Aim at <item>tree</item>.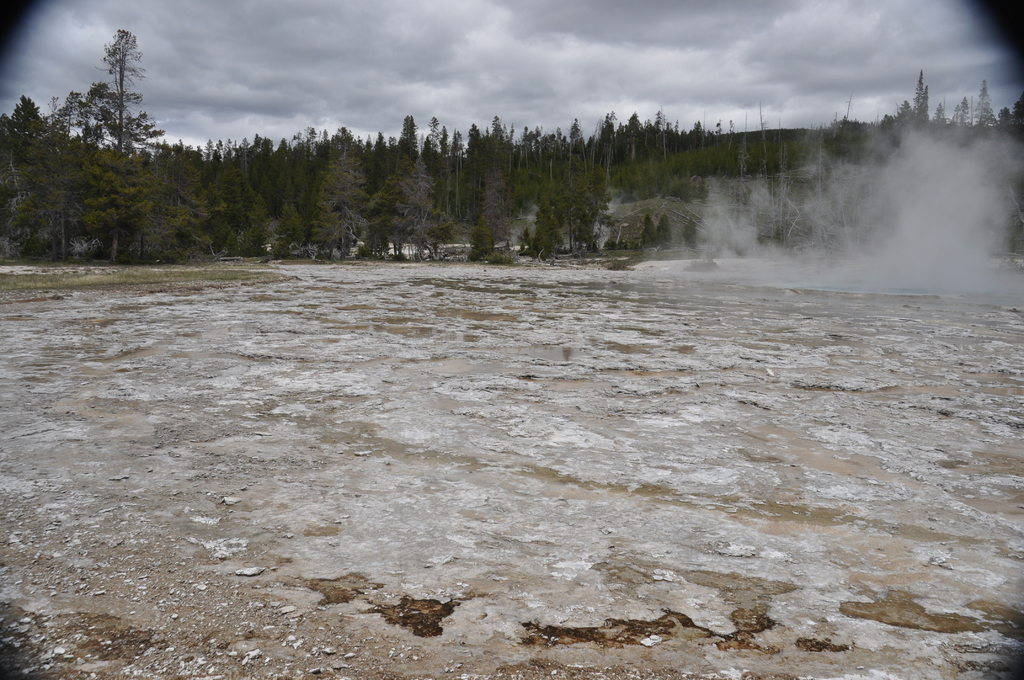
Aimed at <box>624,108,643,135</box>.
